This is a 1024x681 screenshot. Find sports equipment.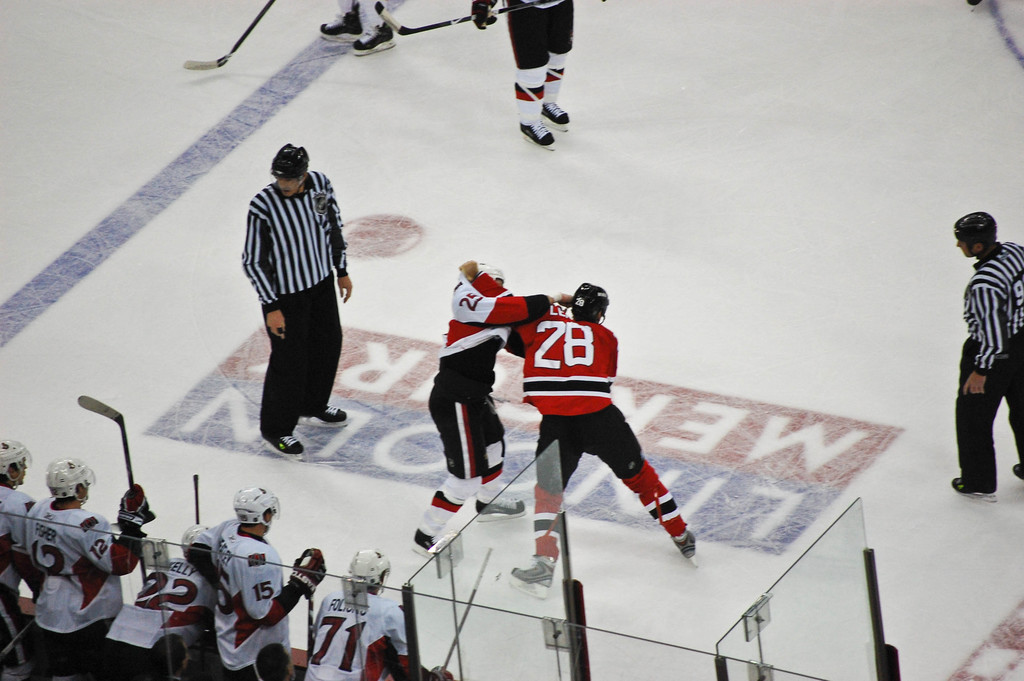
Bounding box: rect(291, 548, 324, 600).
